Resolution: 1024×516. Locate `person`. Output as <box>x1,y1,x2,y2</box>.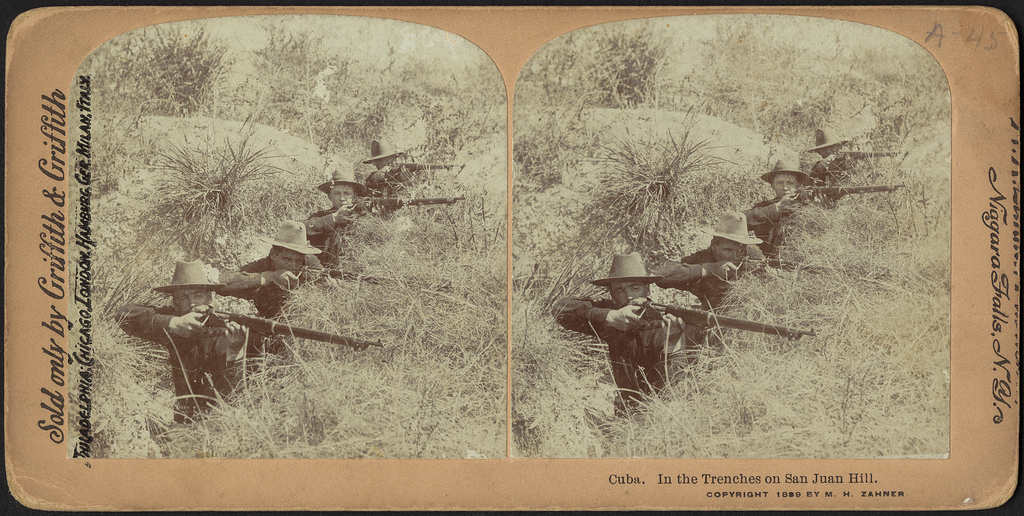
<box>651,203,771,309</box>.
